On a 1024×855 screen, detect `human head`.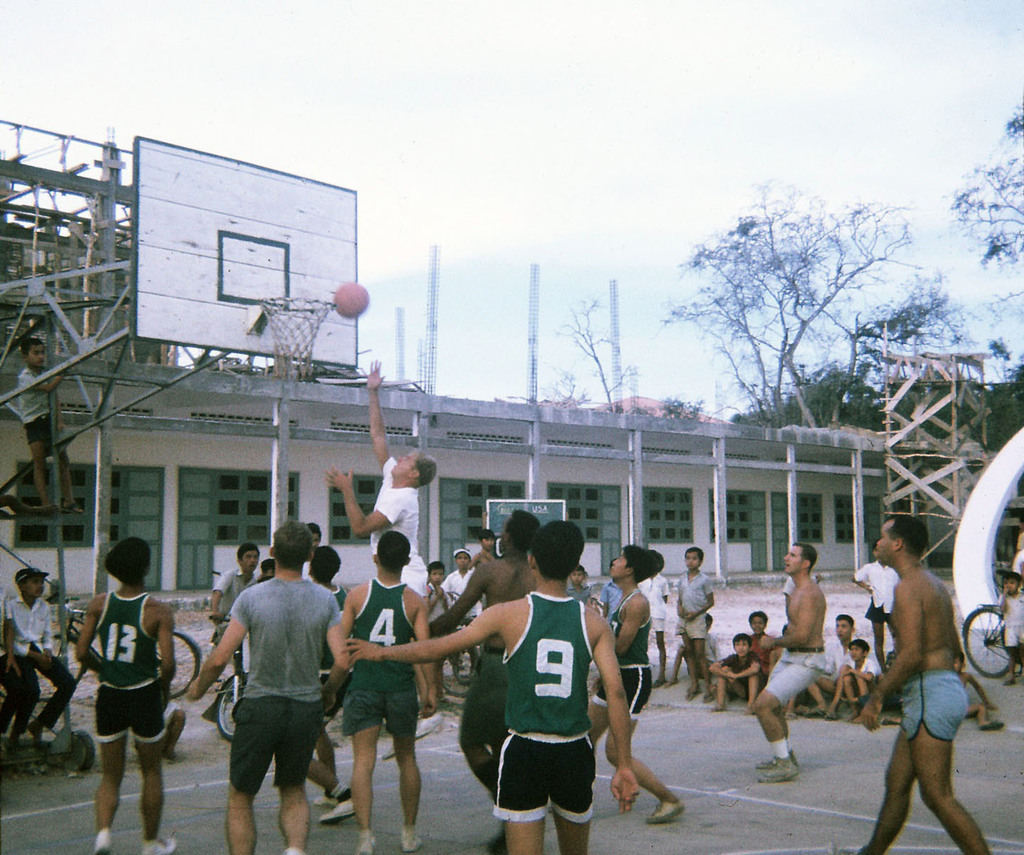
crop(370, 532, 414, 572).
